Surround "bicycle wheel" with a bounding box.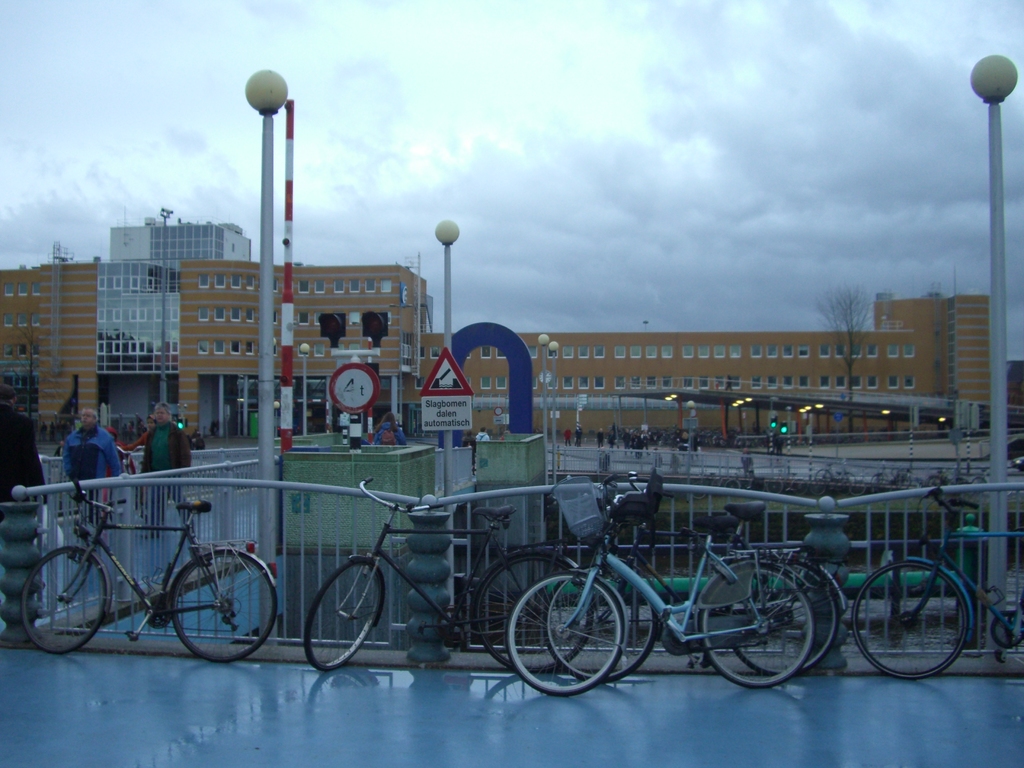
<box>700,560,812,683</box>.
